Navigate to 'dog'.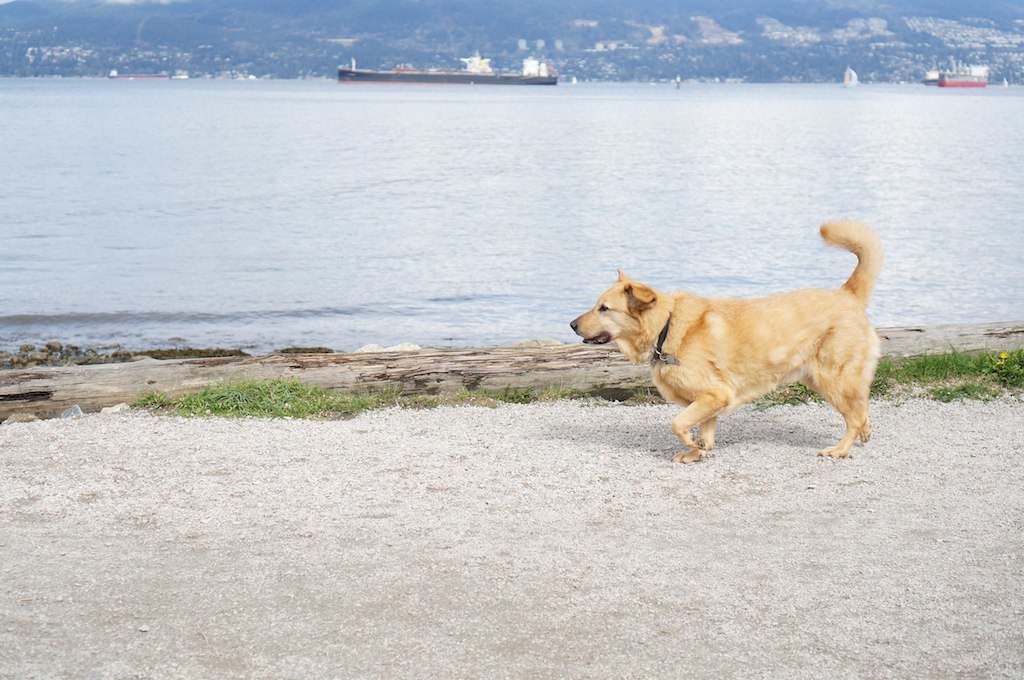
Navigation target: select_region(566, 214, 880, 468).
